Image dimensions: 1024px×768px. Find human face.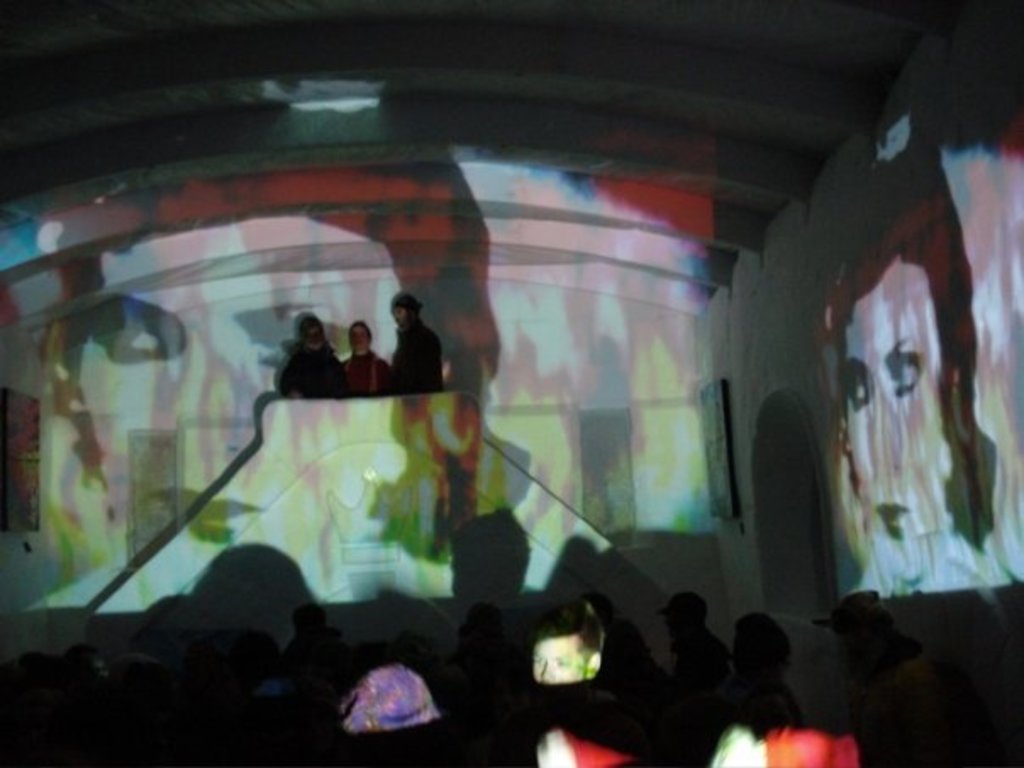
532/634/588/687.
